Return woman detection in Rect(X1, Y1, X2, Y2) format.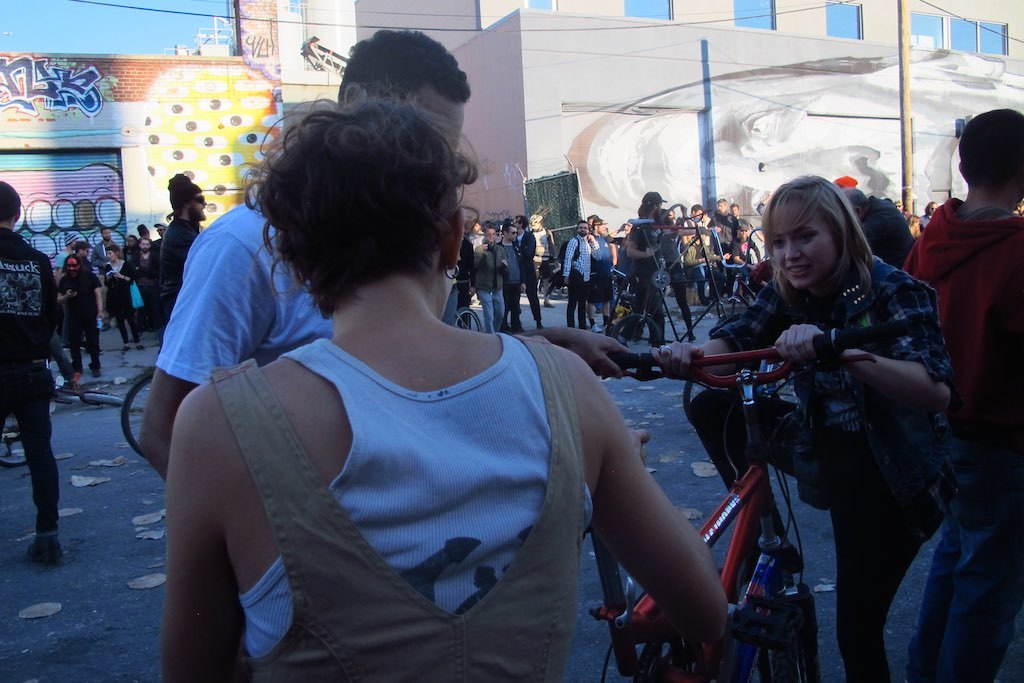
Rect(133, 132, 746, 682).
